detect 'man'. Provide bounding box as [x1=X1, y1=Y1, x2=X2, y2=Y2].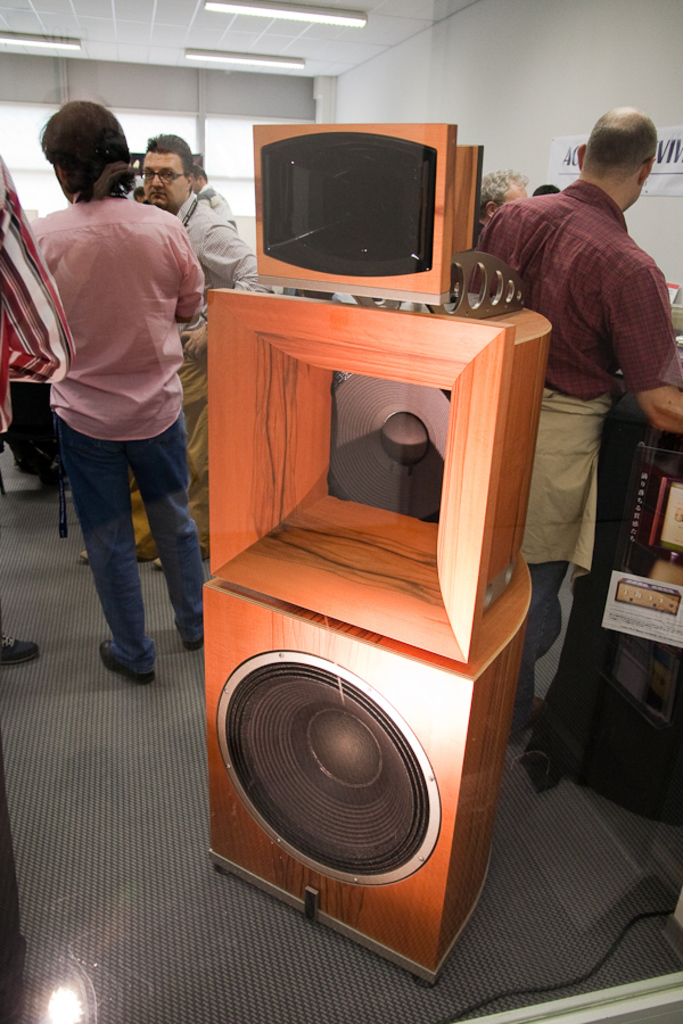
[x1=501, y1=75, x2=664, y2=728].
